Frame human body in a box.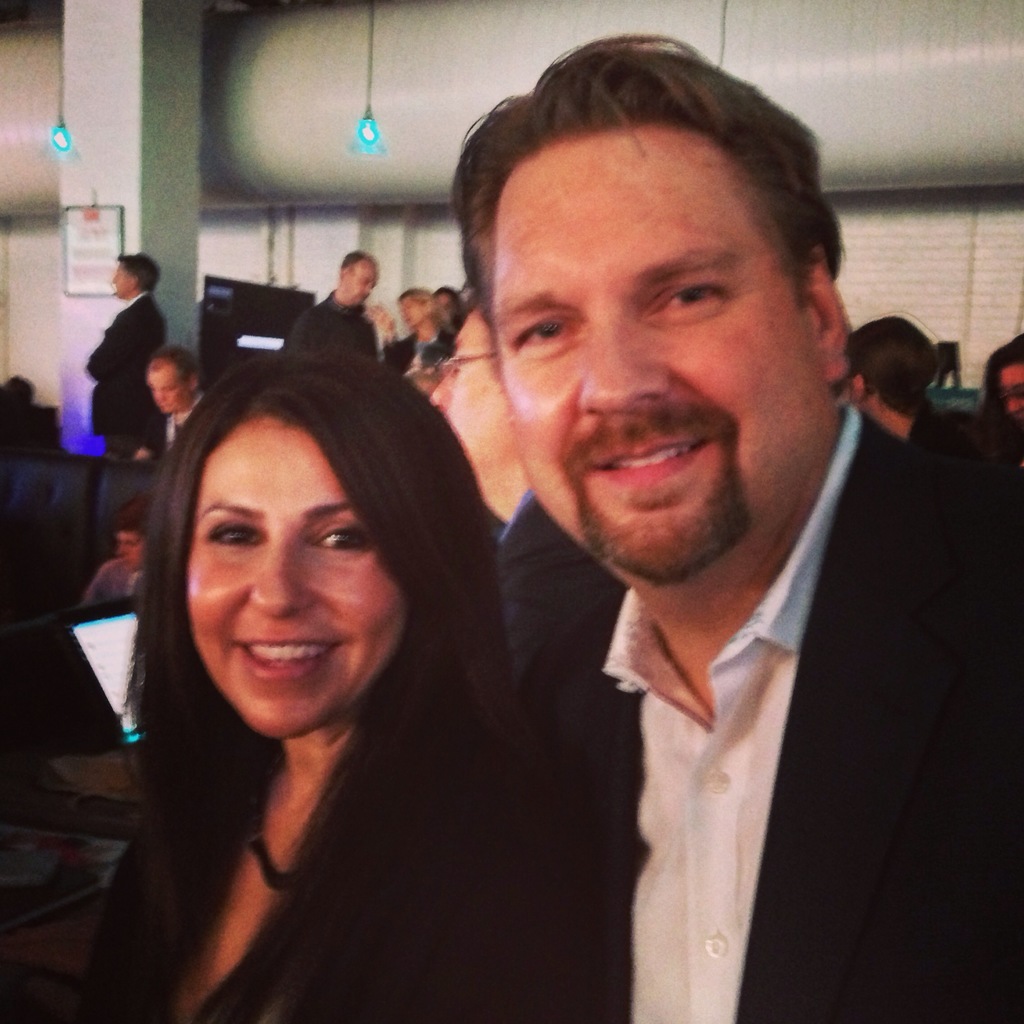
{"left": 83, "top": 333, "right": 588, "bottom": 1009}.
